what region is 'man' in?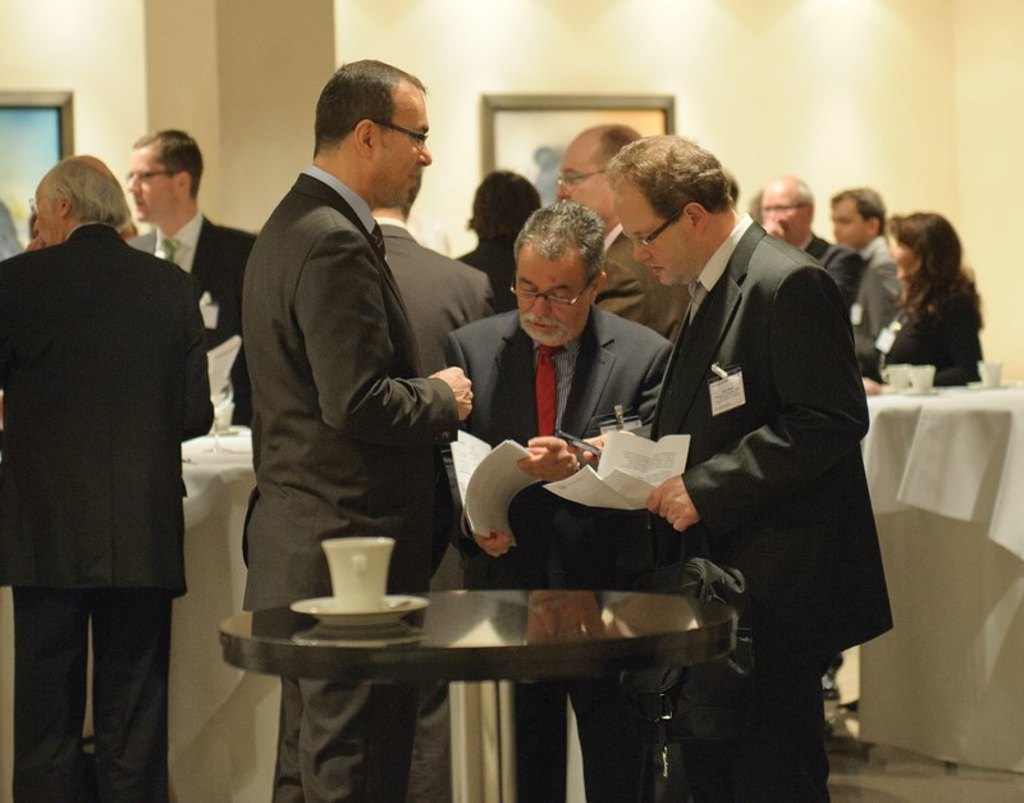
bbox=[545, 124, 695, 345].
